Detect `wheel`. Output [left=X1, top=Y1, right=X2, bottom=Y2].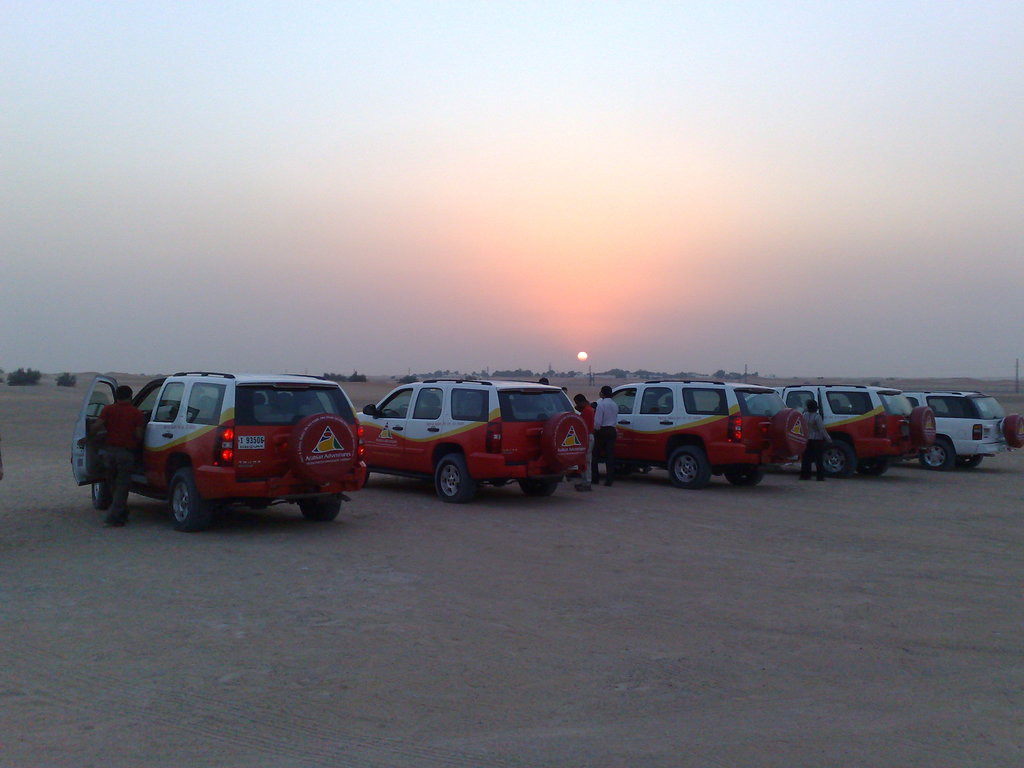
[left=726, top=464, right=767, bottom=485].
